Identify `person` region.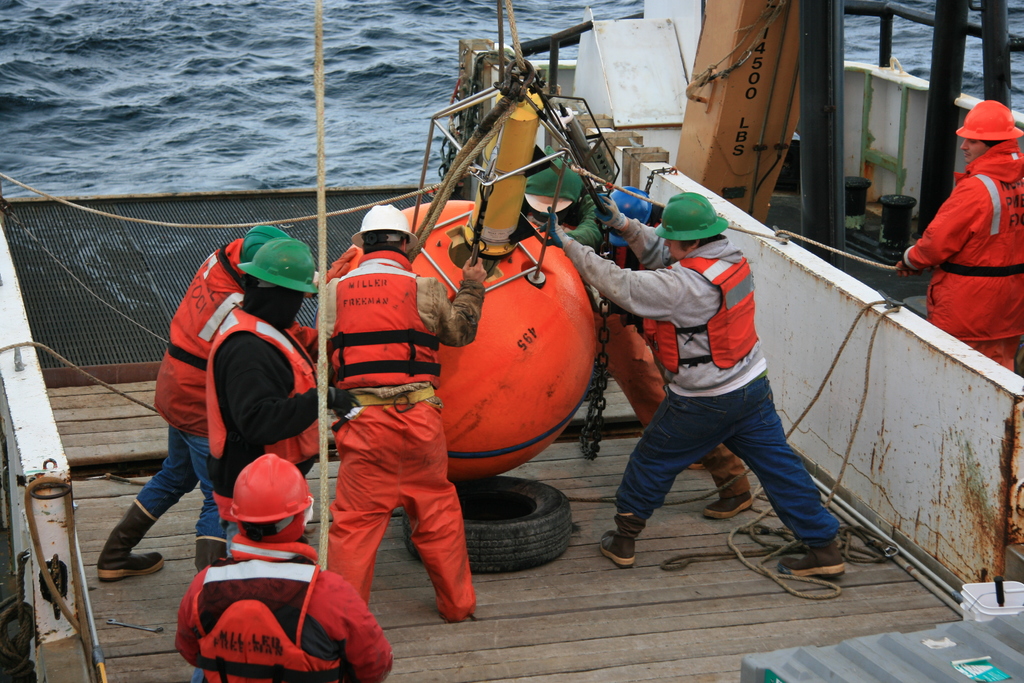
Region: 174 456 390 682.
